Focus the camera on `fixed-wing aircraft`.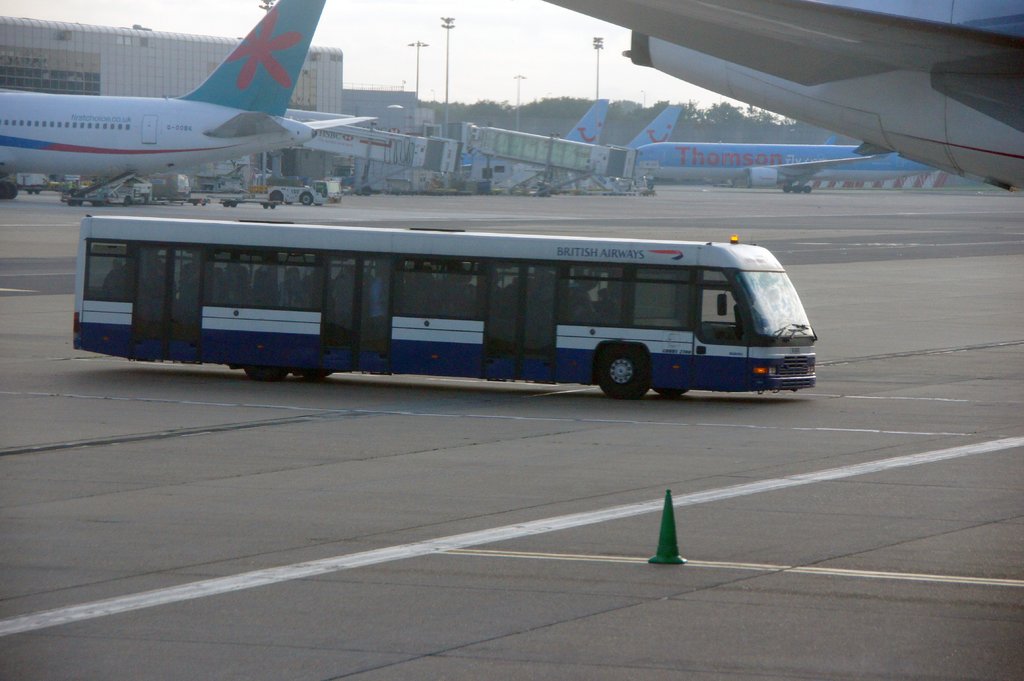
Focus region: {"x1": 458, "y1": 104, "x2": 600, "y2": 182}.
